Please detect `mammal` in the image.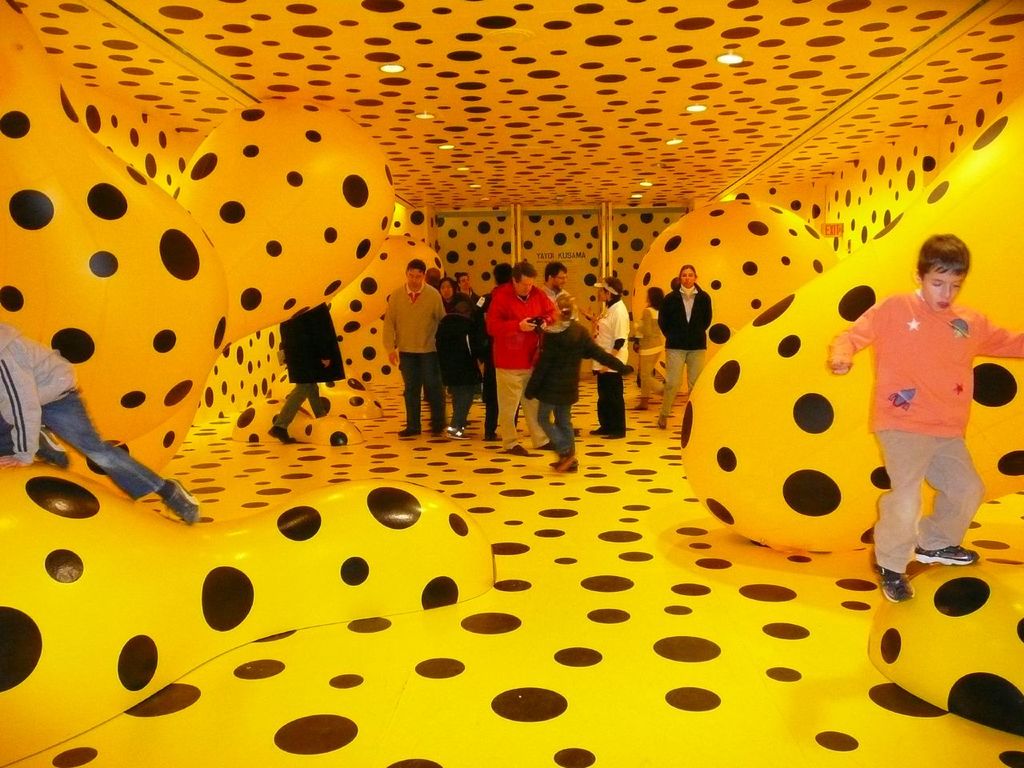
detection(474, 269, 518, 440).
